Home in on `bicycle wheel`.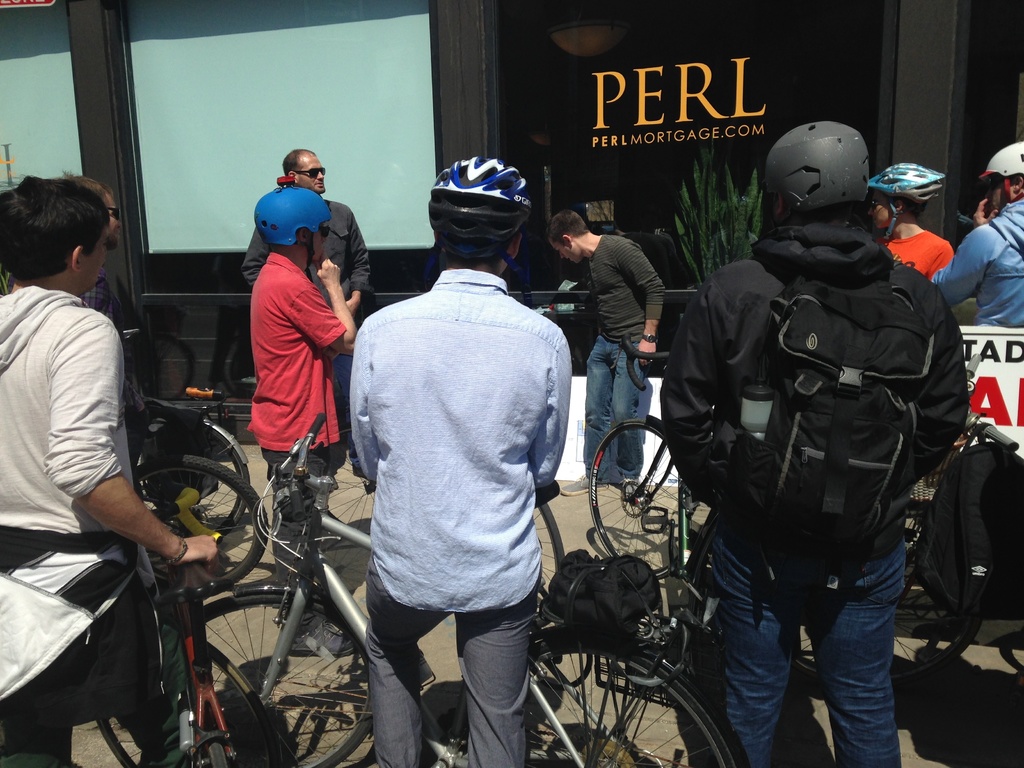
Homed in at 138 415 250 543.
